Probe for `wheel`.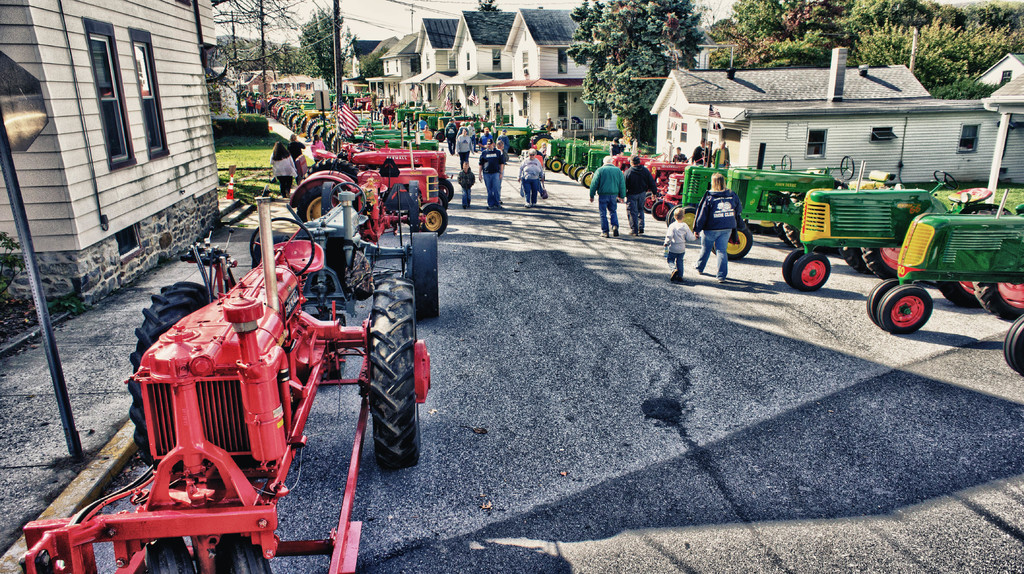
Probe result: box=[1001, 317, 1023, 372].
